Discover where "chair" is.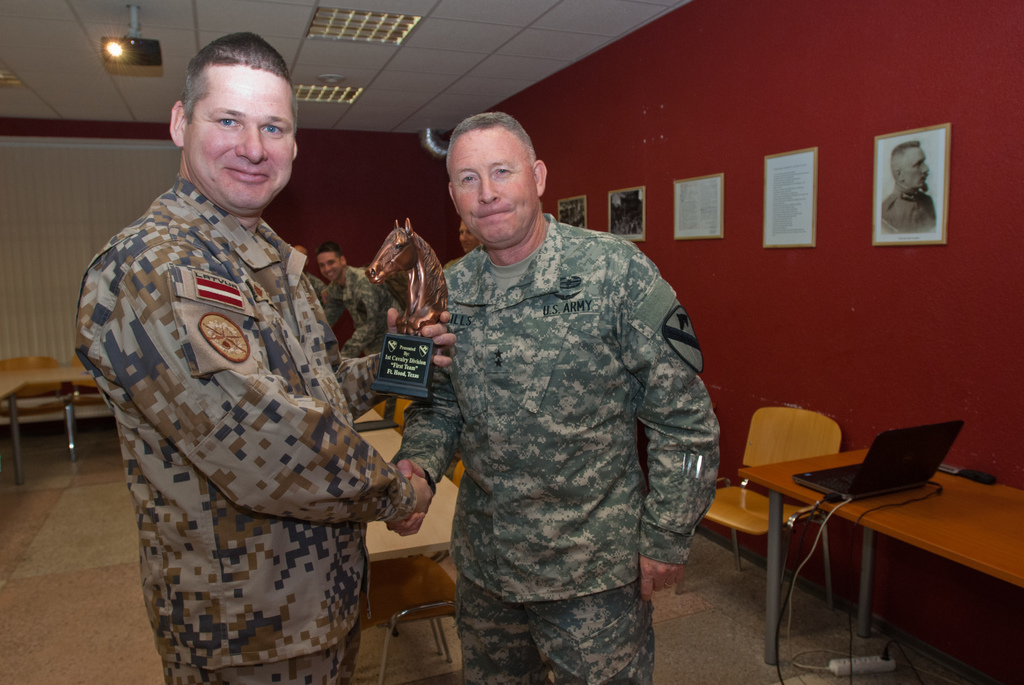
Discovered at l=64, t=352, r=116, b=460.
